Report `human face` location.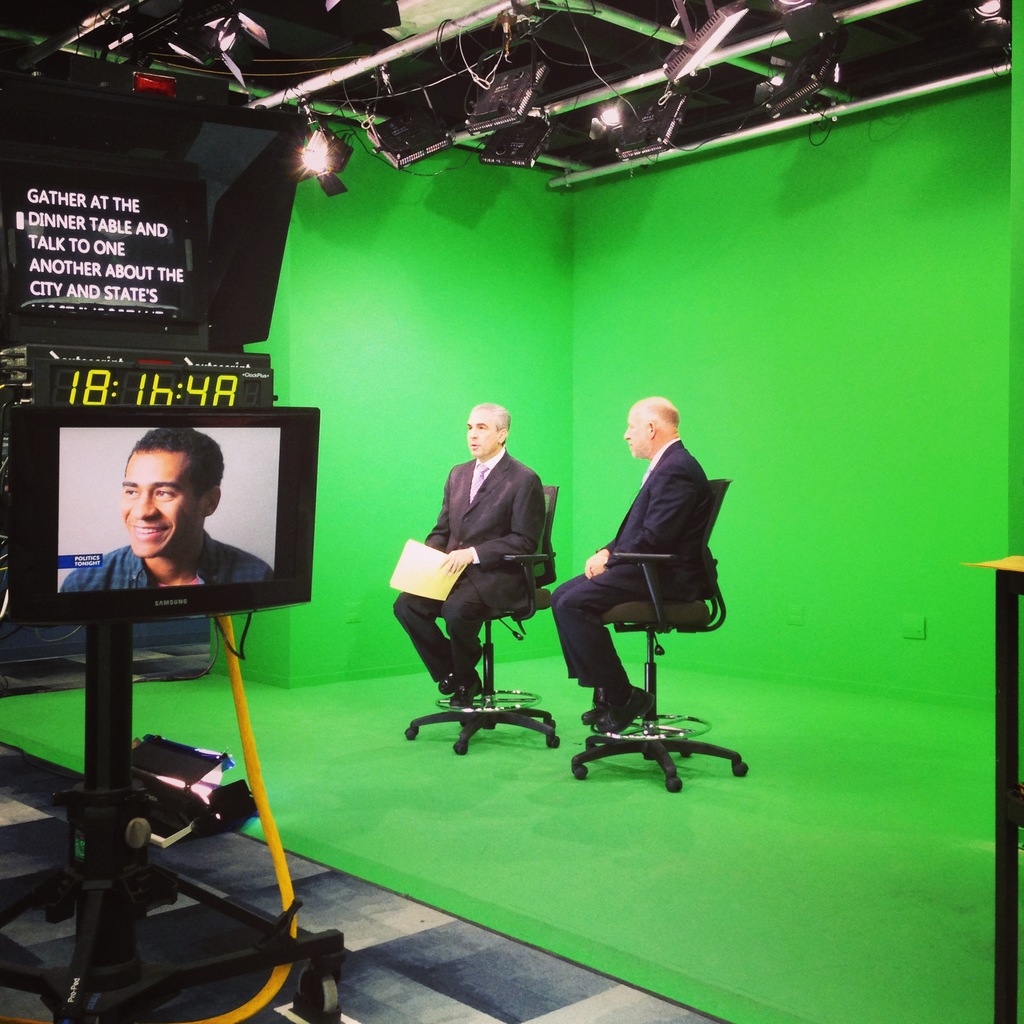
Report: 628, 410, 644, 454.
